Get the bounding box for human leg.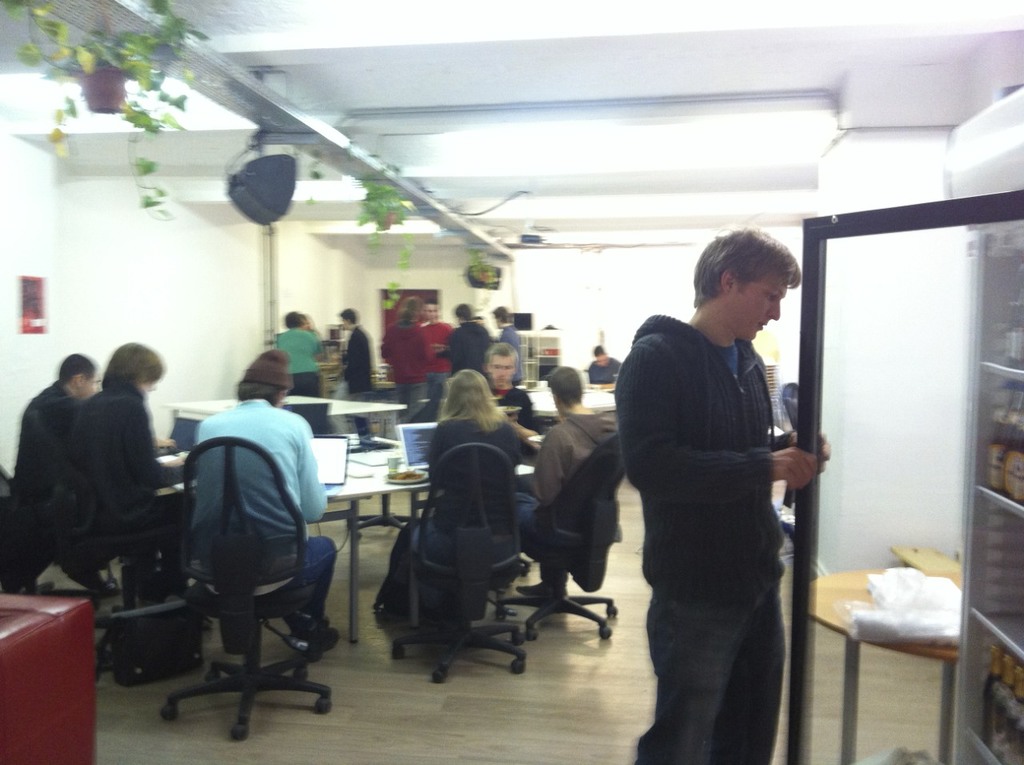
rect(717, 575, 788, 759).
